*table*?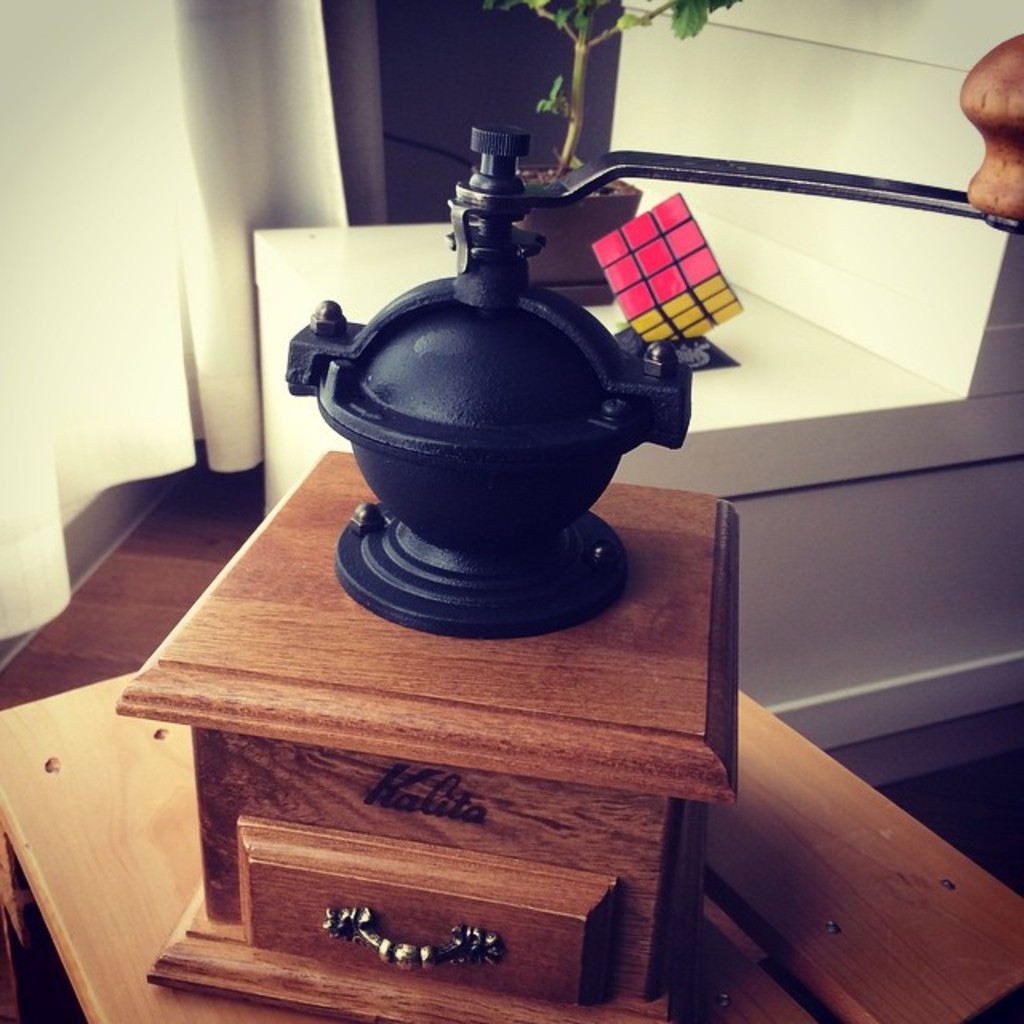
(x1=0, y1=675, x2=1022, y2=1022)
